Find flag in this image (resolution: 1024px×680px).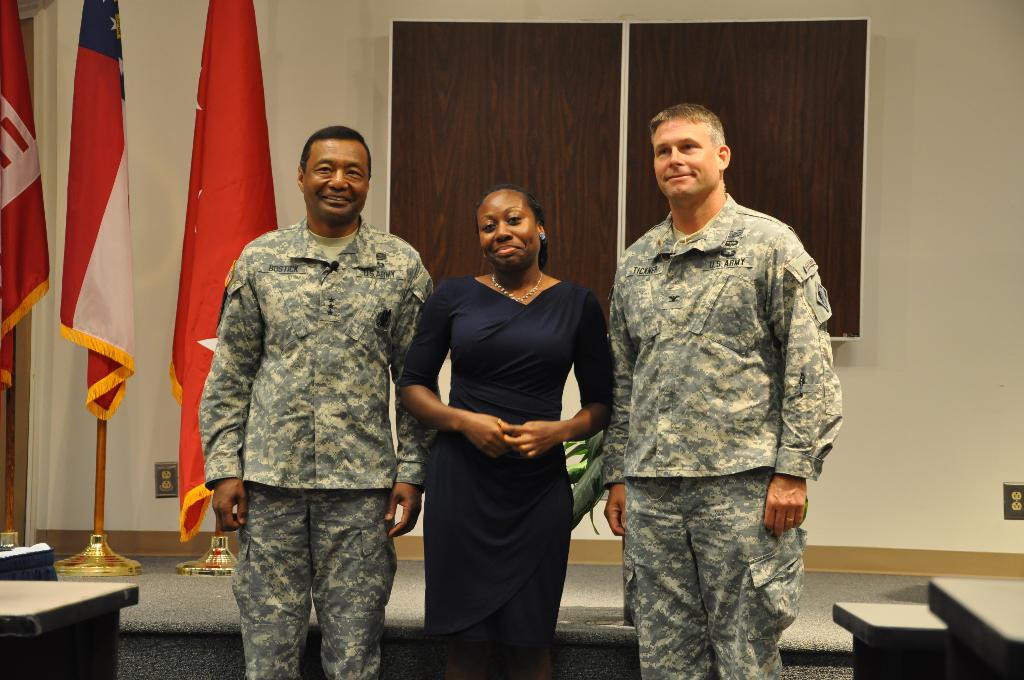
x1=0, y1=0, x2=61, y2=390.
